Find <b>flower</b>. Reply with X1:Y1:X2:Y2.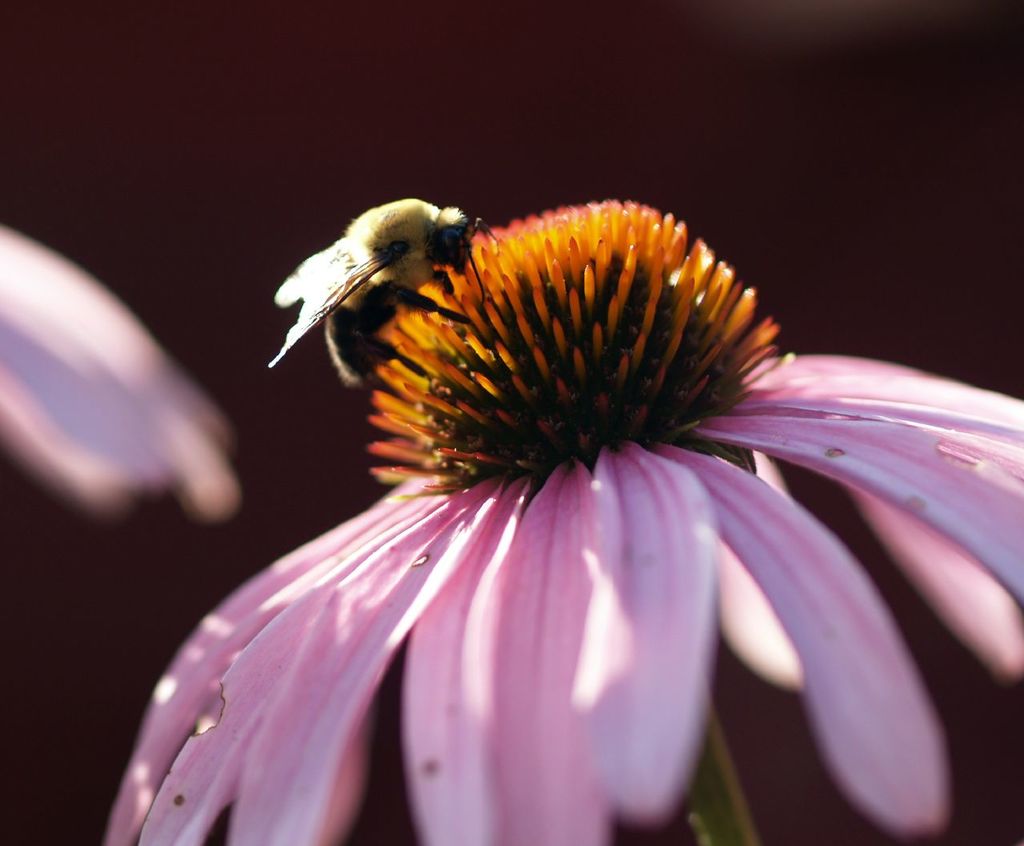
144:182:958:824.
